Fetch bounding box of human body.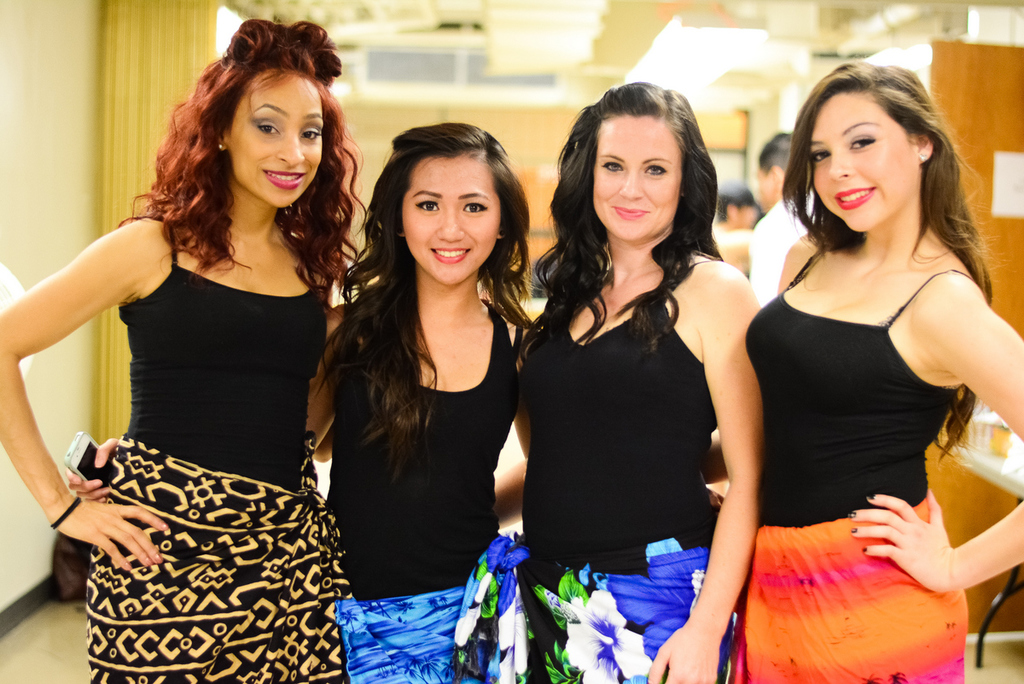
Bbox: <box>727,61,1023,683</box>.
